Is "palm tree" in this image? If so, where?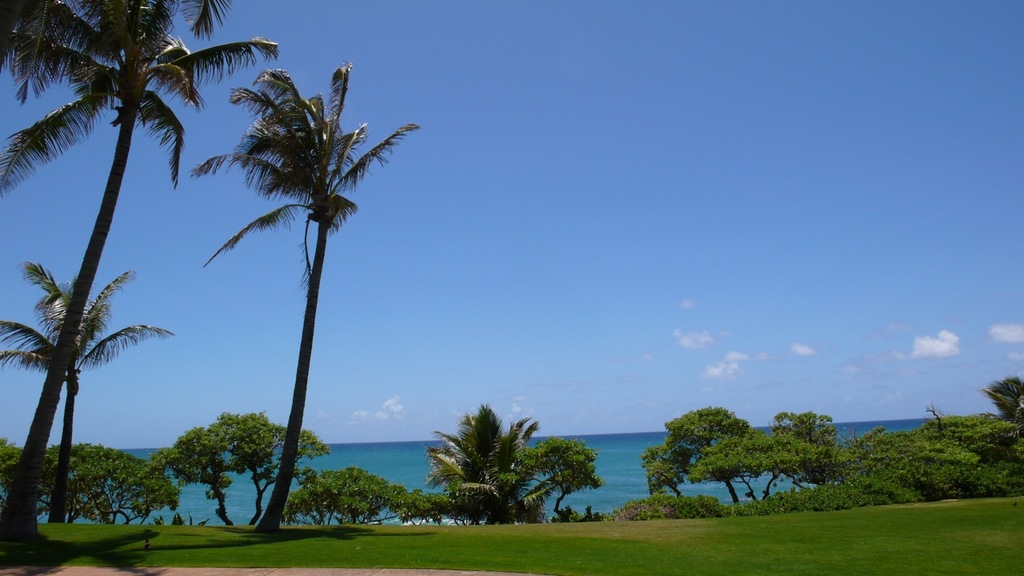
Yes, at locate(14, 298, 150, 519).
